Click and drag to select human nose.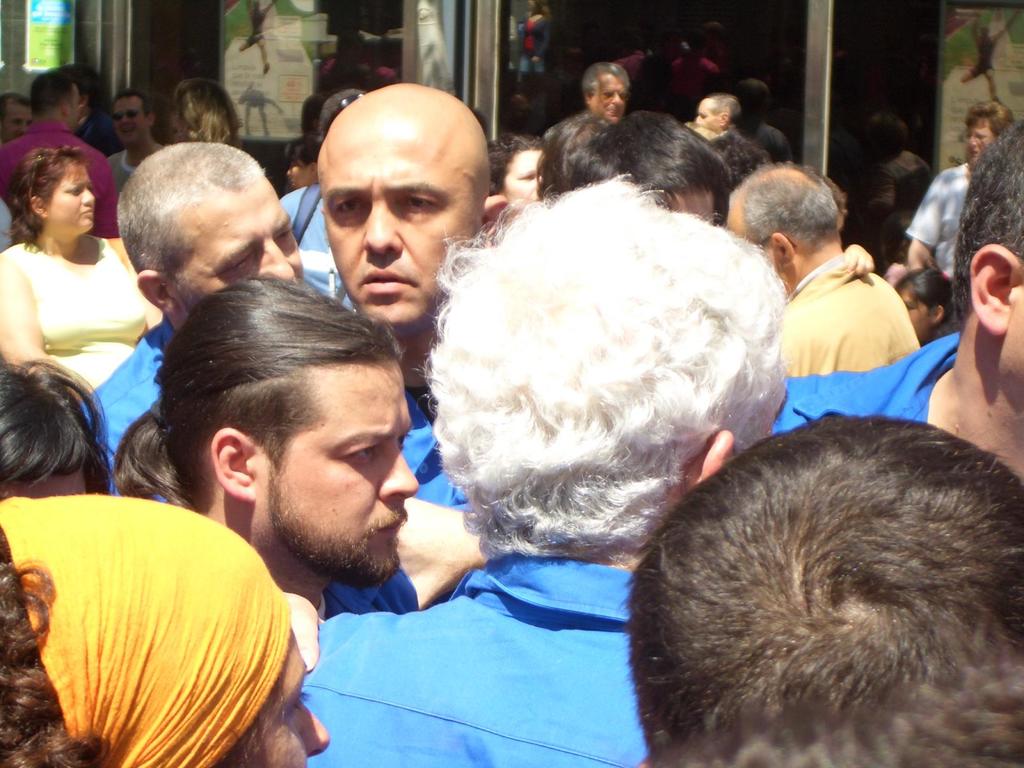
Selection: x1=120, y1=113, x2=131, y2=124.
